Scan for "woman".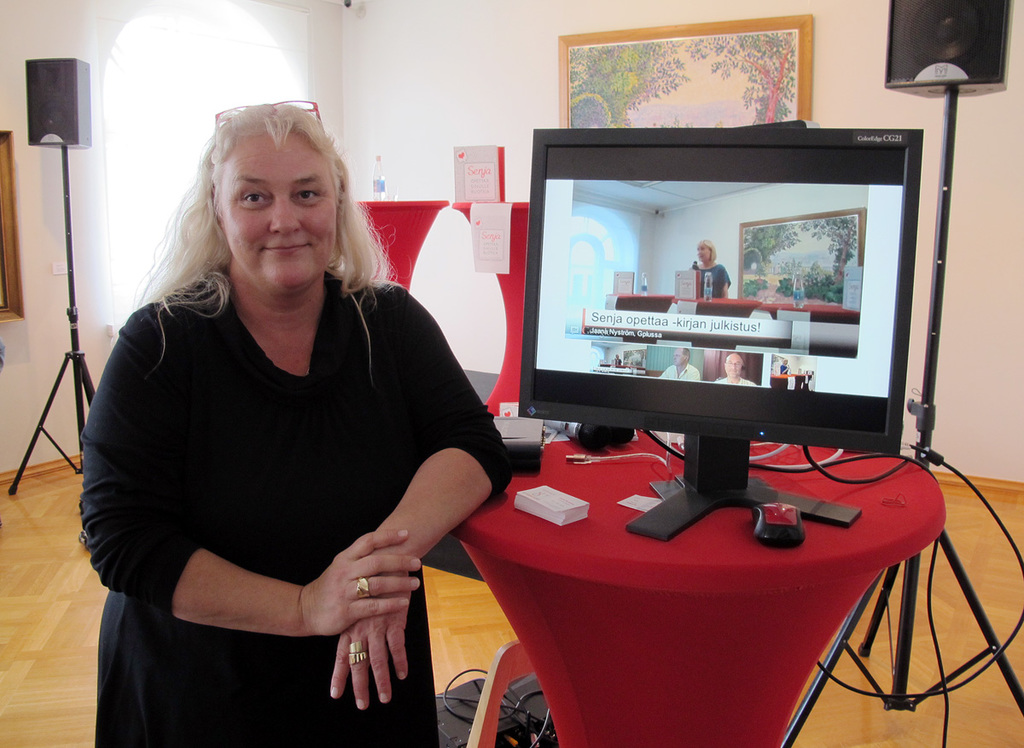
Scan result: bbox=[71, 75, 468, 747].
